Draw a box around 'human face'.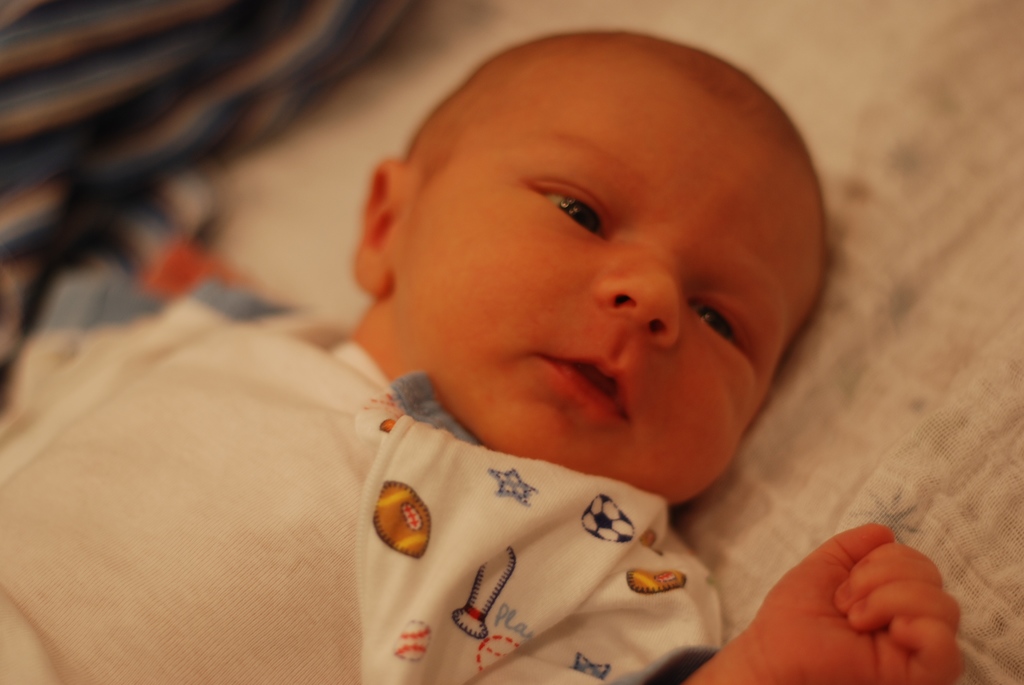
397:65:825:508.
